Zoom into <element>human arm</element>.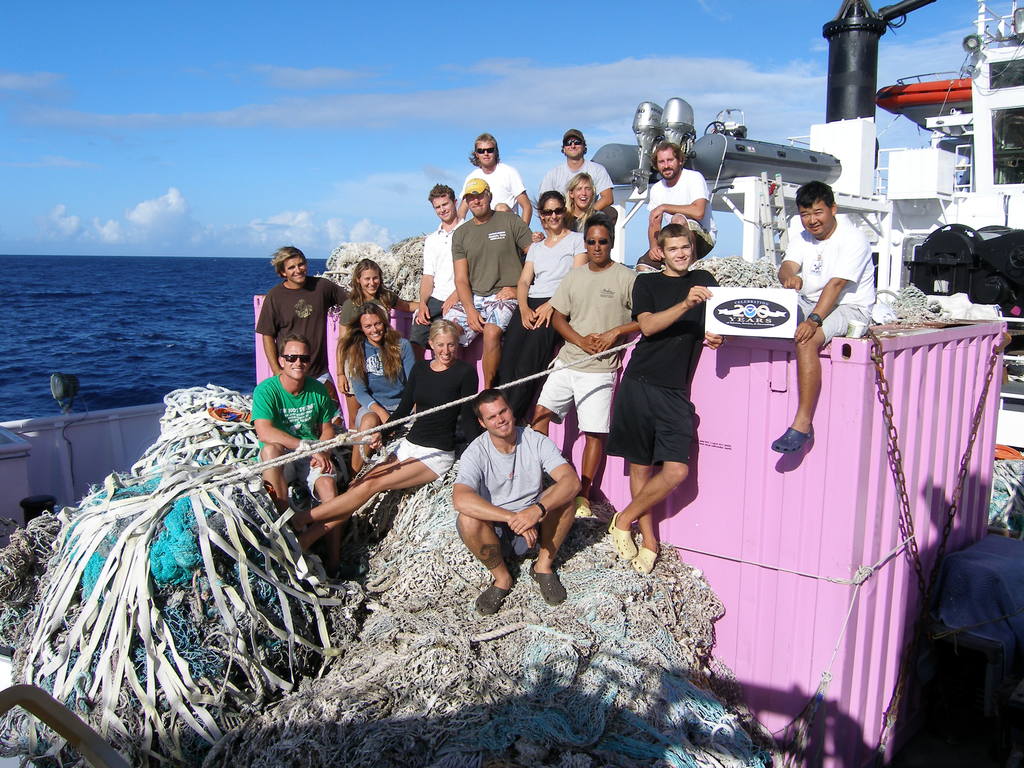
Zoom target: left=415, top=236, right=438, bottom=325.
